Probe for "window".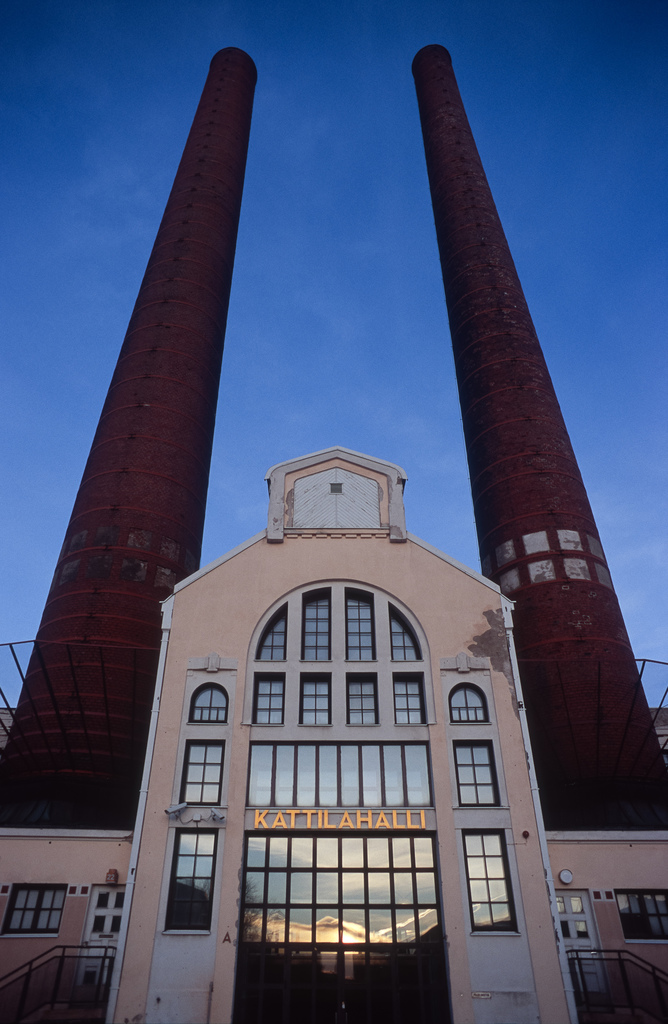
Probe result: {"left": 162, "top": 829, "right": 223, "bottom": 949}.
